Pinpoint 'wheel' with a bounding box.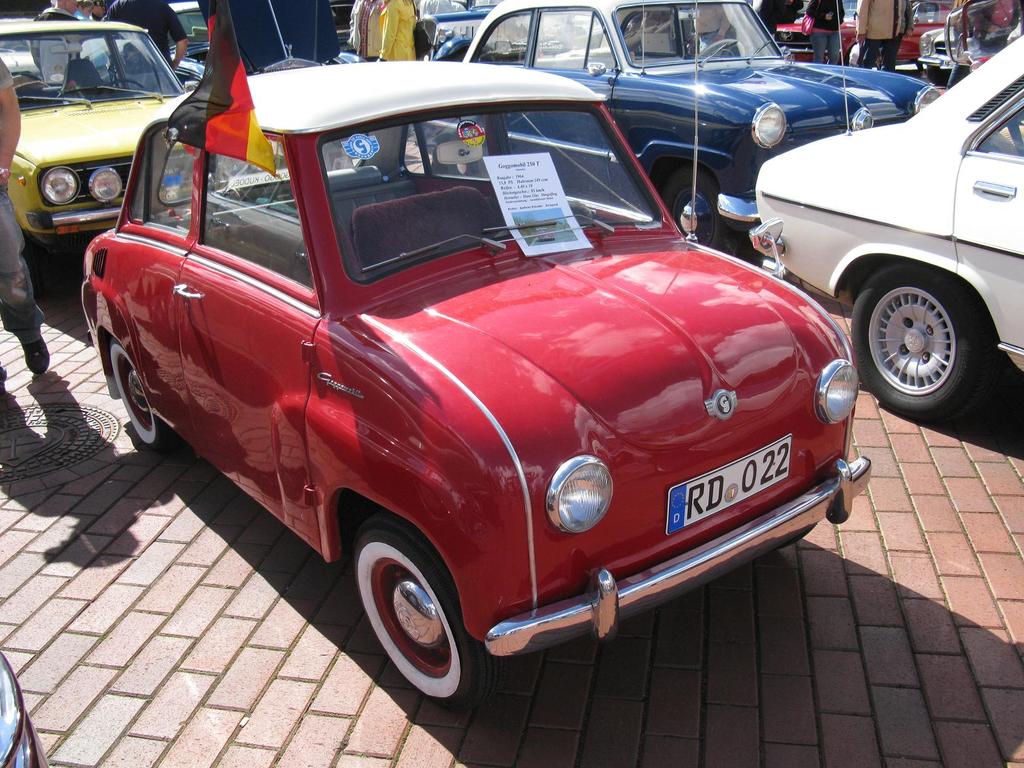
l=493, t=202, r=591, b=239.
